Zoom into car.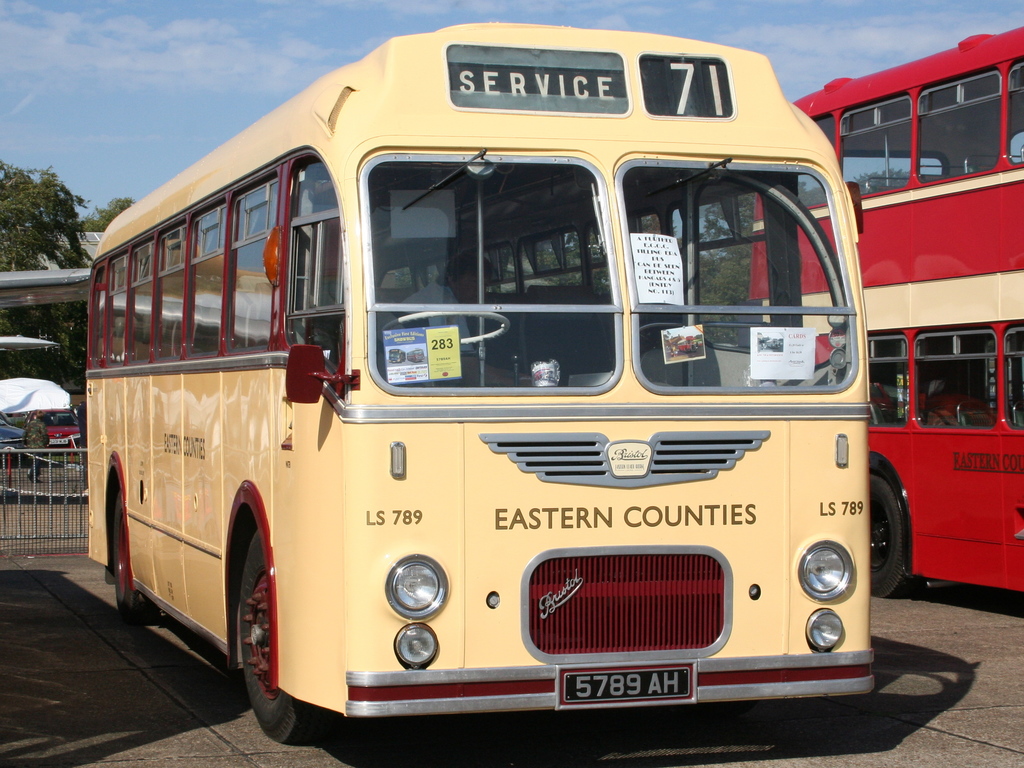
Zoom target: left=43, top=406, right=81, bottom=463.
